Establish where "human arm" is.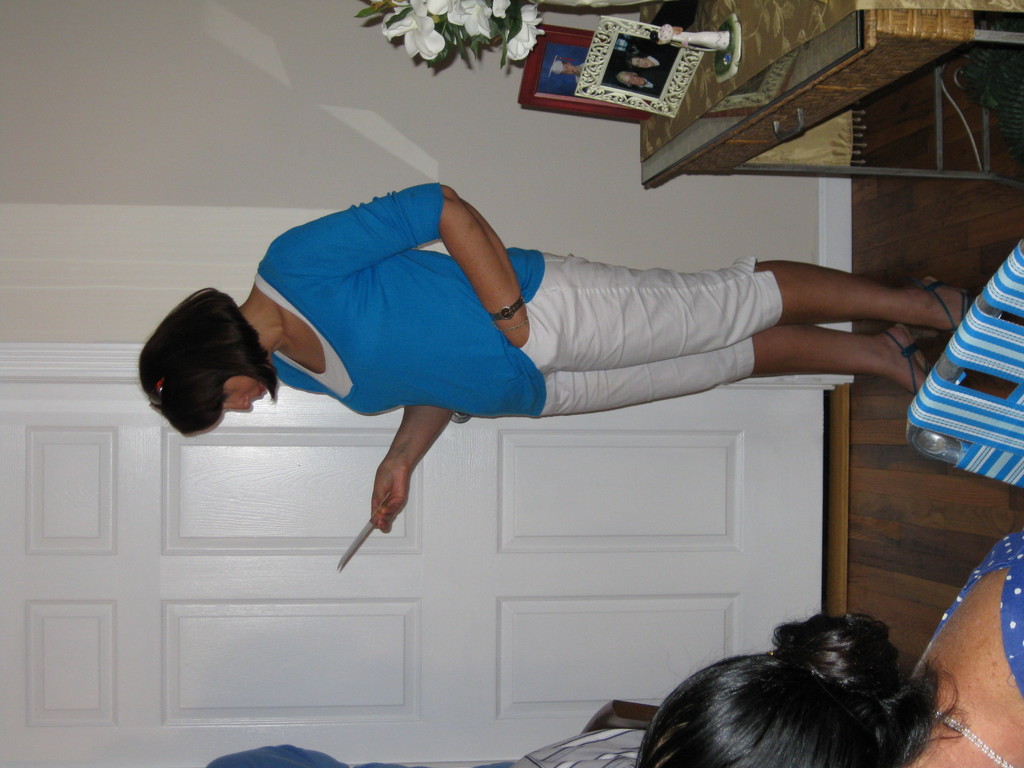
Established at (x1=366, y1=404, x2=456, y2=532).
